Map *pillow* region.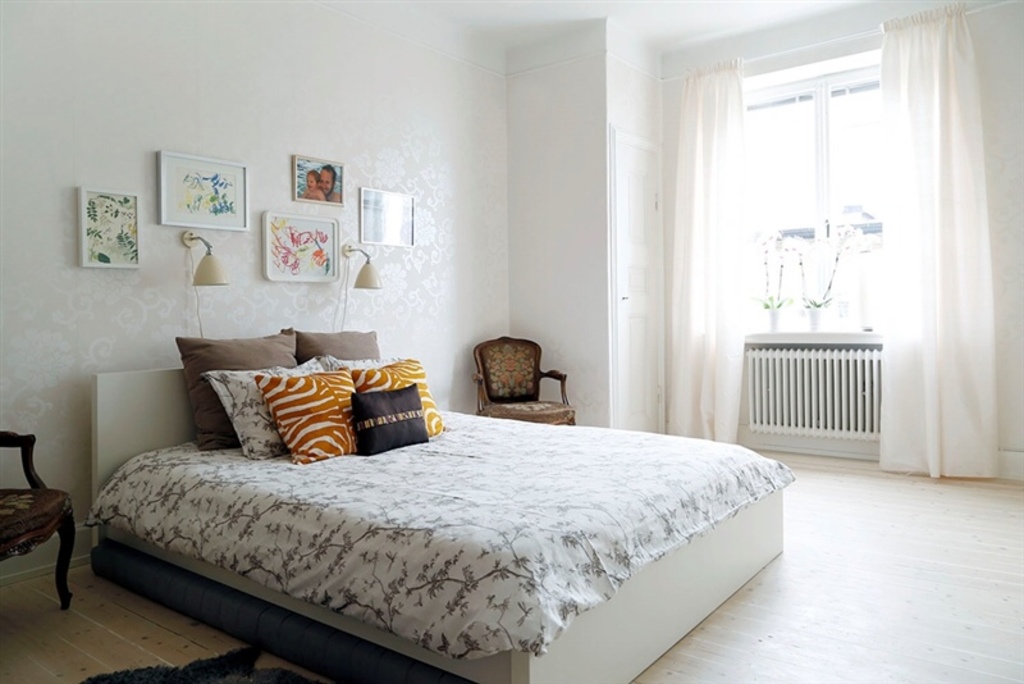
Mapped to [355, 383, 430, 461].
